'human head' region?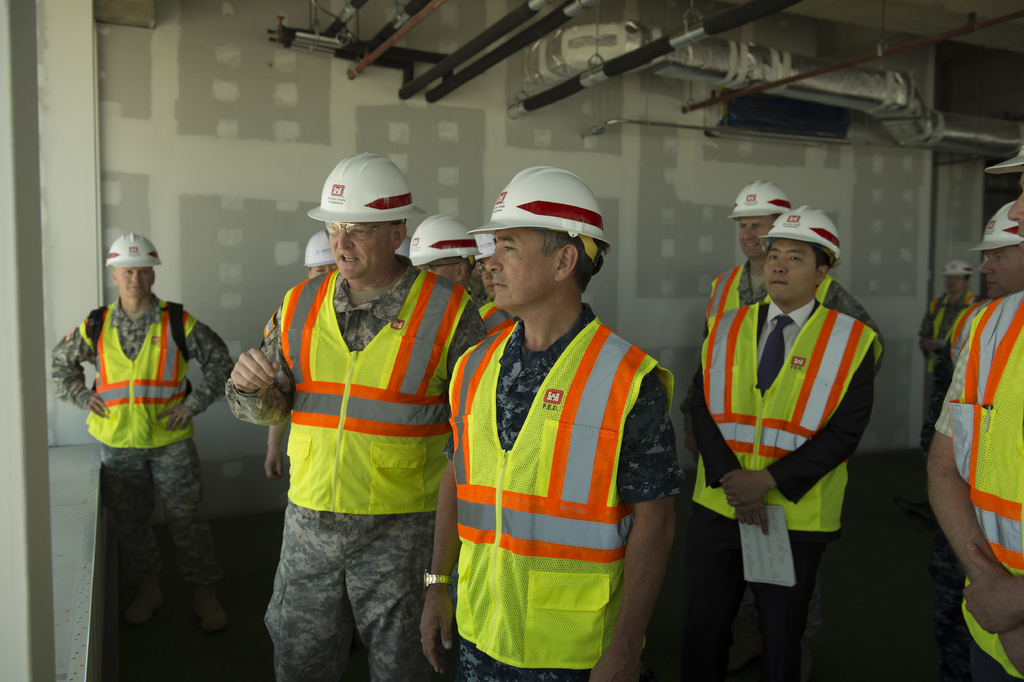
locate(763, 204, 846, 305)
